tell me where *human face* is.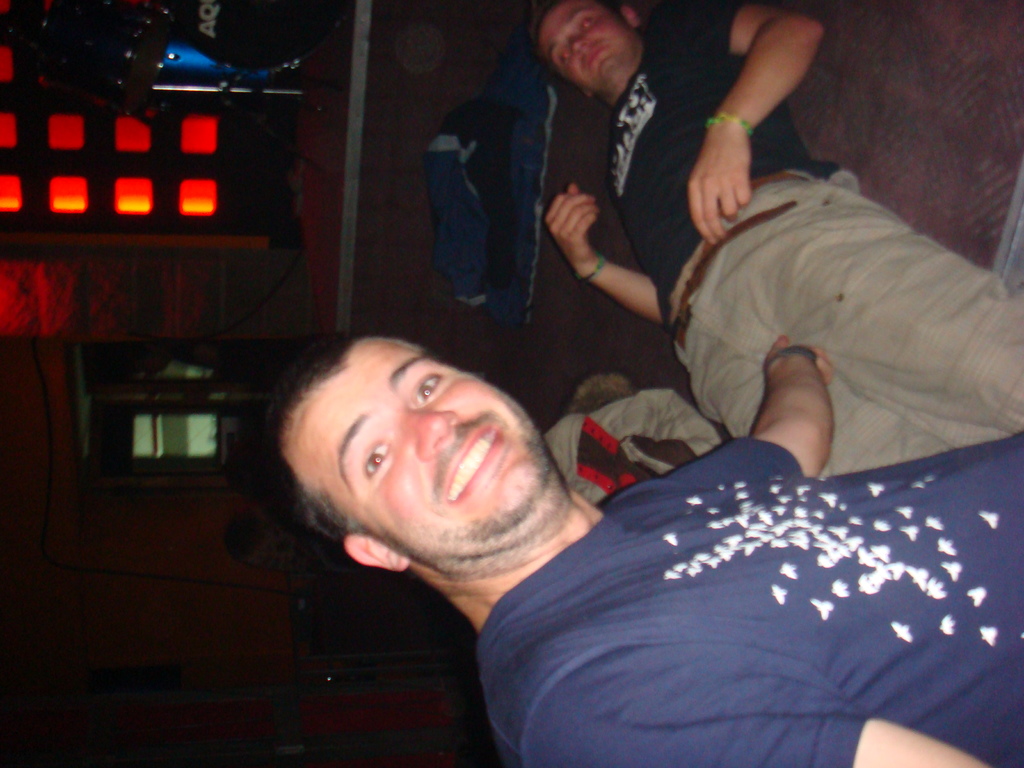
*human face* is at box(537, 0, 632, 98).
